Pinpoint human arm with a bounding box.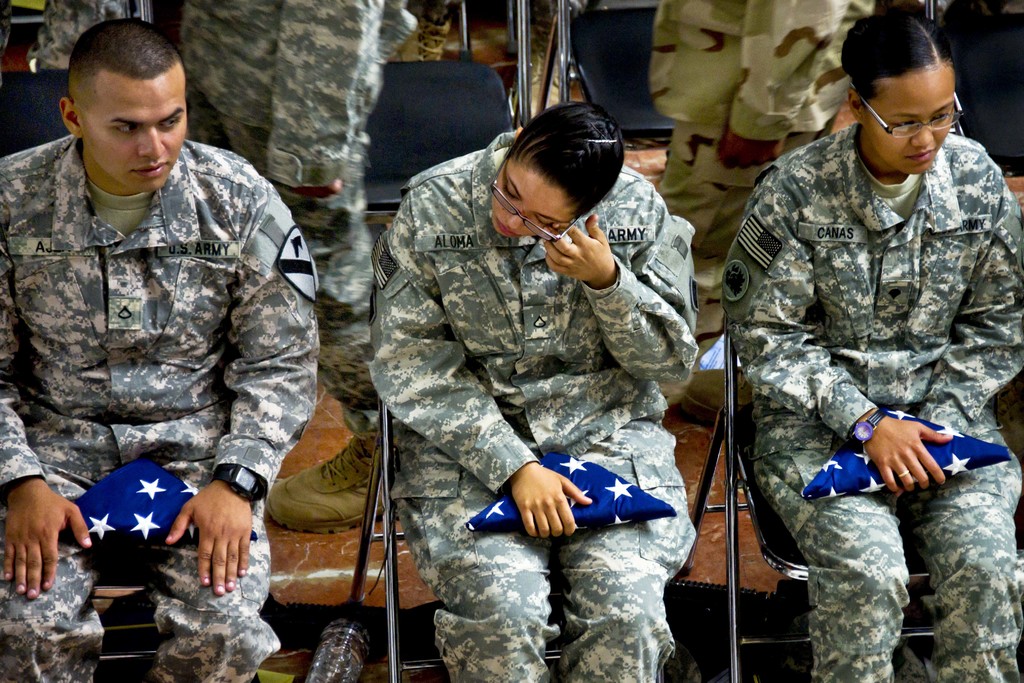
bbox=(540, 183, 700, 387).
